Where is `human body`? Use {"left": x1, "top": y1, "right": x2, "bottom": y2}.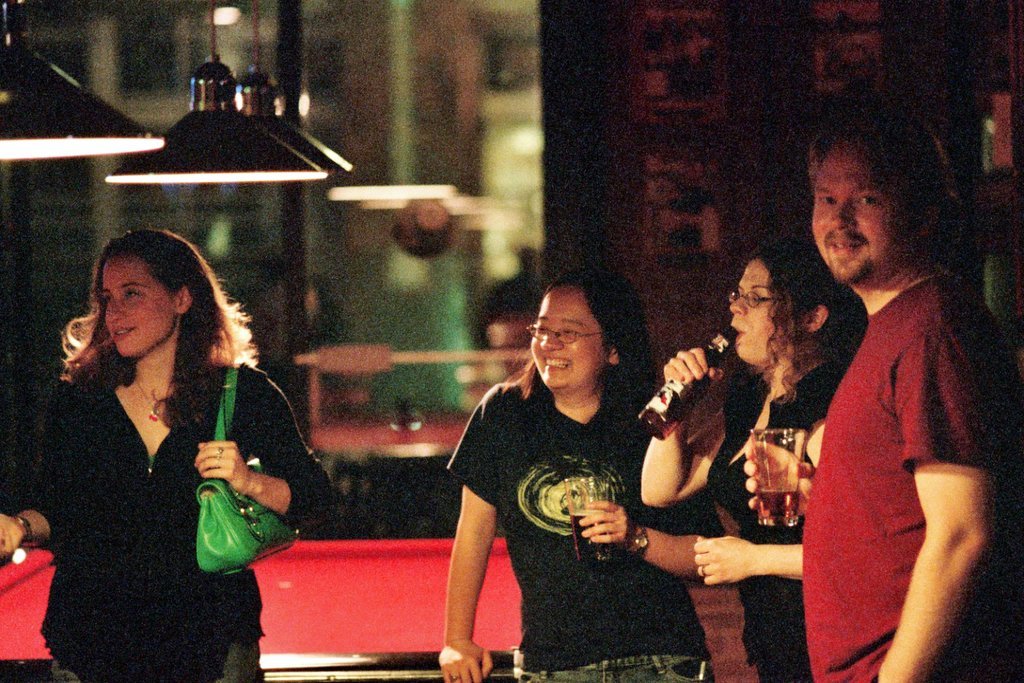
{"left": 0, "top": 229, "right": 342, "bottom": 682}.
